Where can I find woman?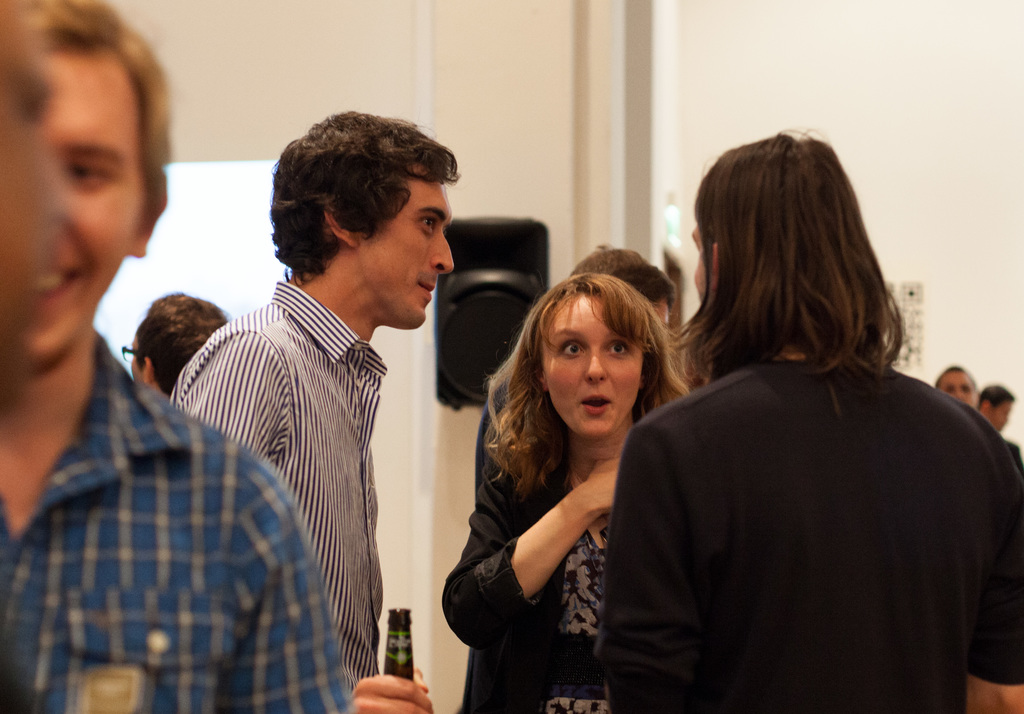
You can find it at [444, 273, 676, 713].
